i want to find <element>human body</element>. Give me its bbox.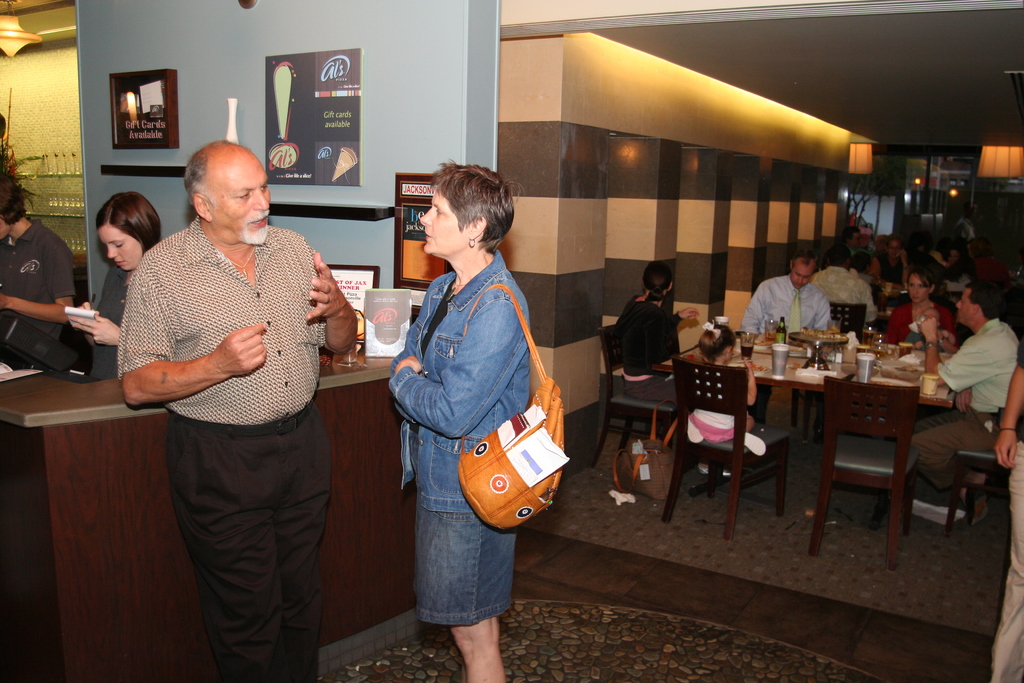
686, 357, 767, 458.
